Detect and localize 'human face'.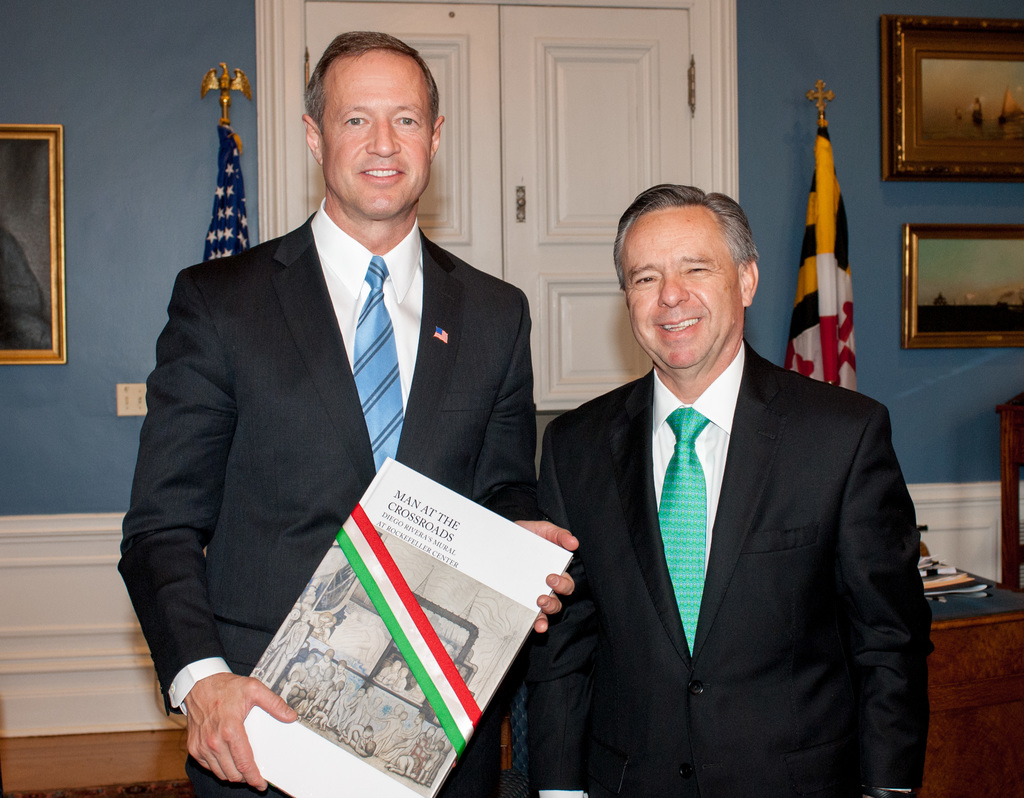
Localized at 624:206:744:370.
